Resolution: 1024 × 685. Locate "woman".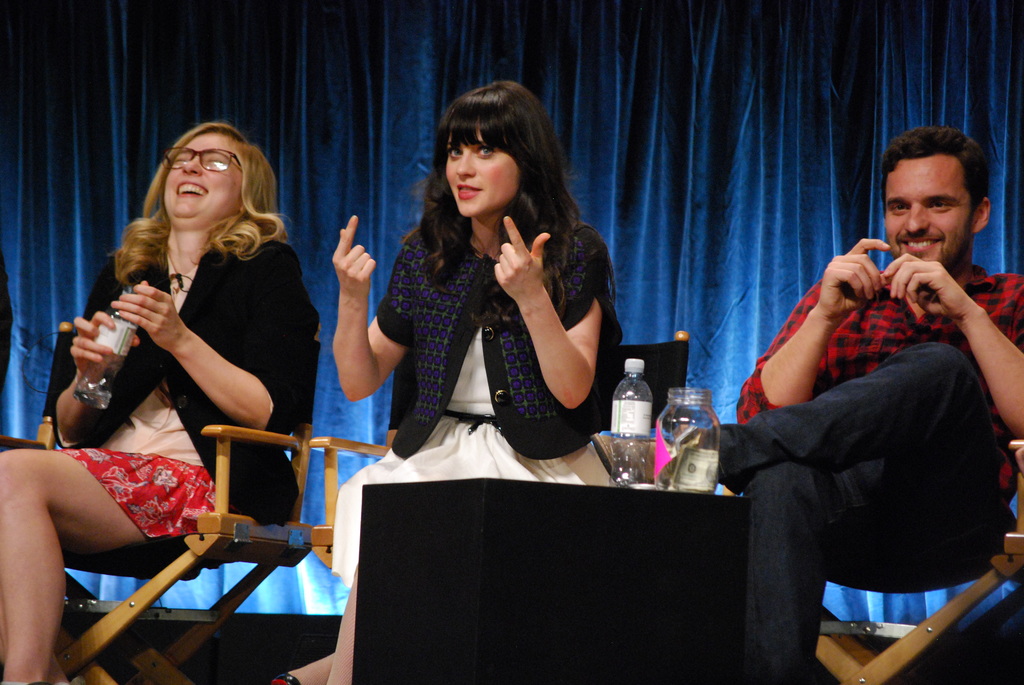
x1=24 y1=130 x2=292 y2=665.
